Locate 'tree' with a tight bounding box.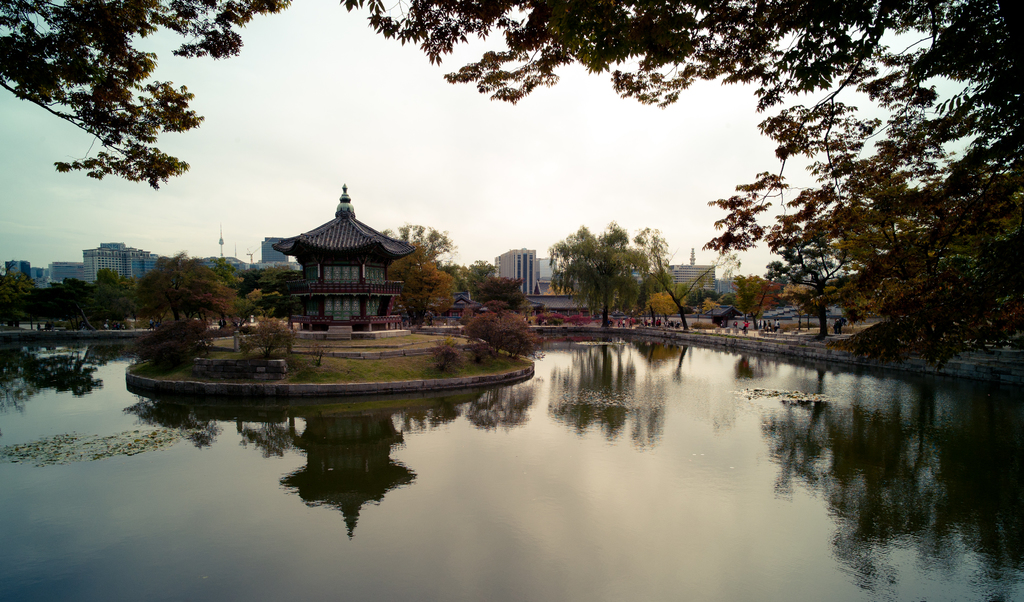
{"left": 543, "top": 211, "right": 666, "bottom": 317}.
